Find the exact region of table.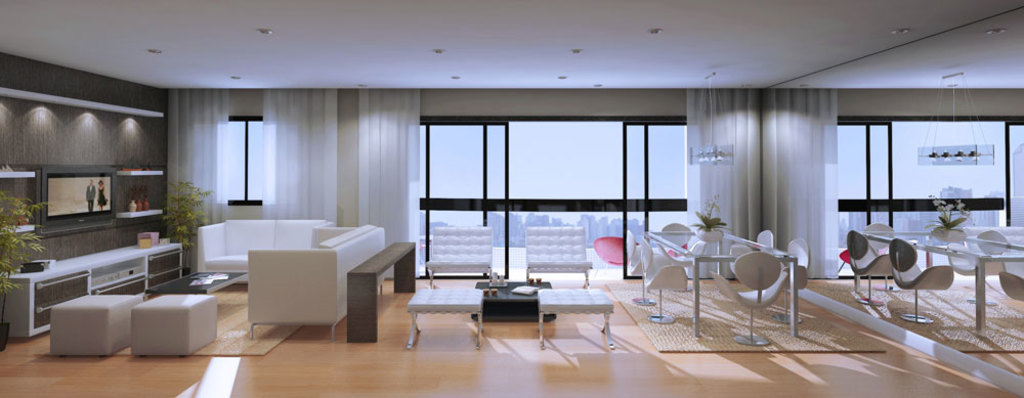
Exact region: 470,282,558,324.
